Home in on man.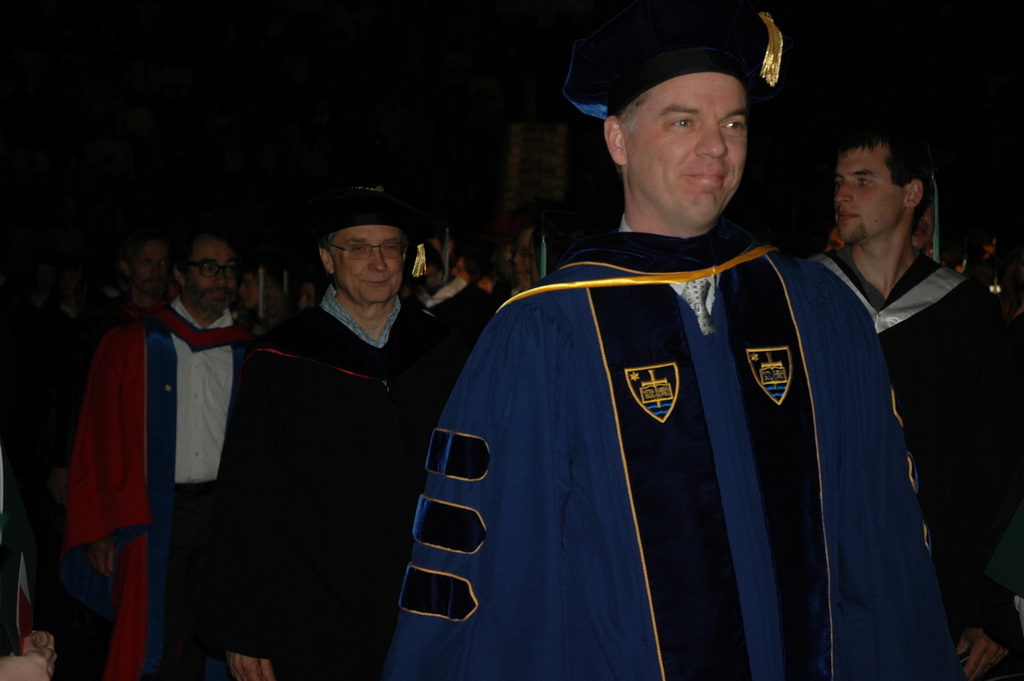
Homed in at 383 53 930 666.
